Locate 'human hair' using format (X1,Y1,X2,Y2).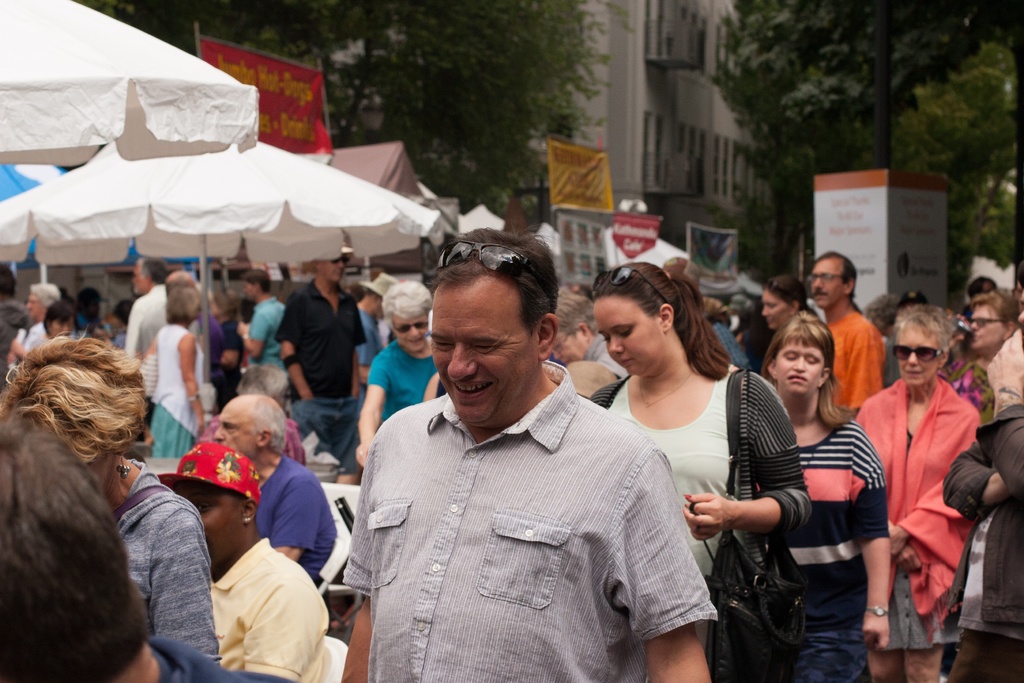
(381,277,439,327).
